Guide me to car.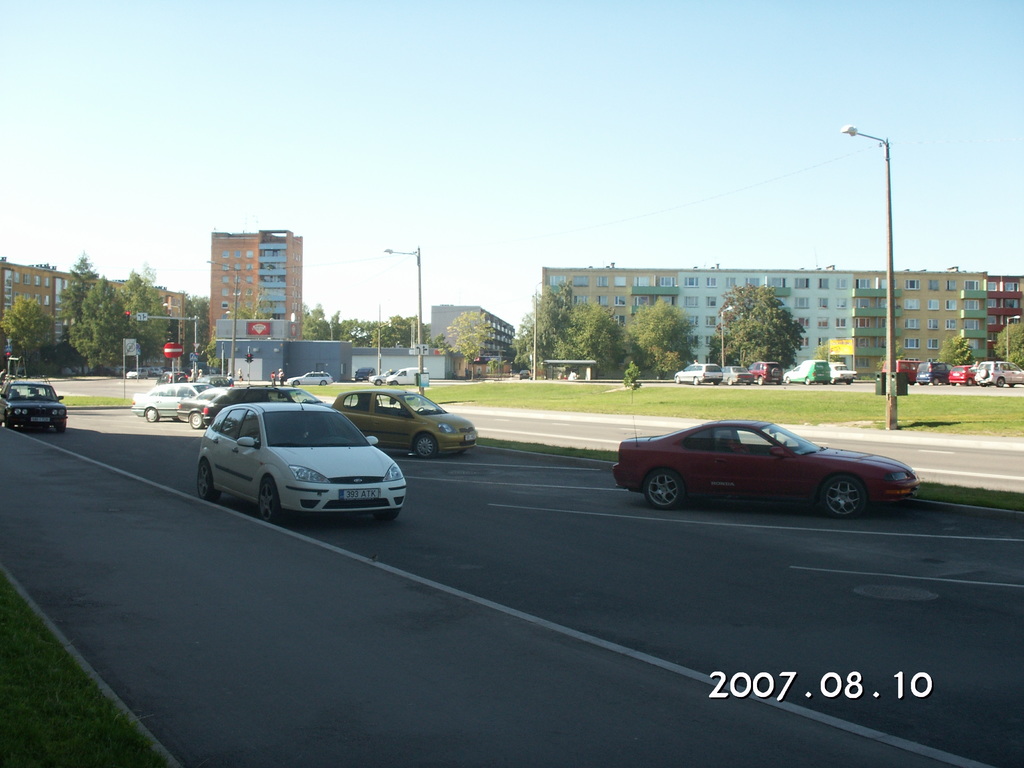
Guidance: box(194, 375, 232, 390).
